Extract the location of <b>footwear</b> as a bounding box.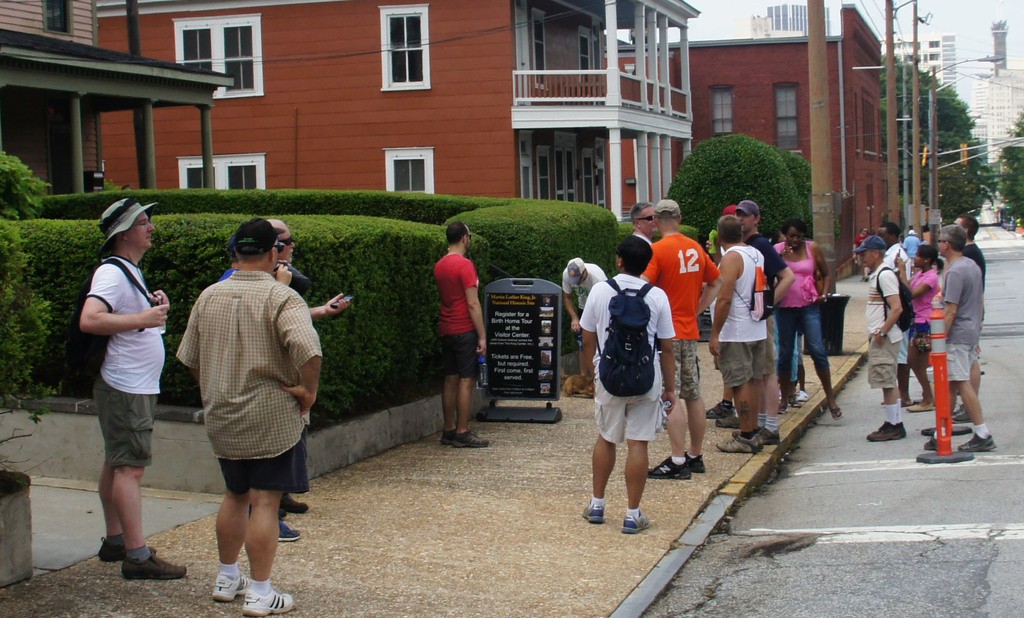
bbox(959, 437, 997, 452).
